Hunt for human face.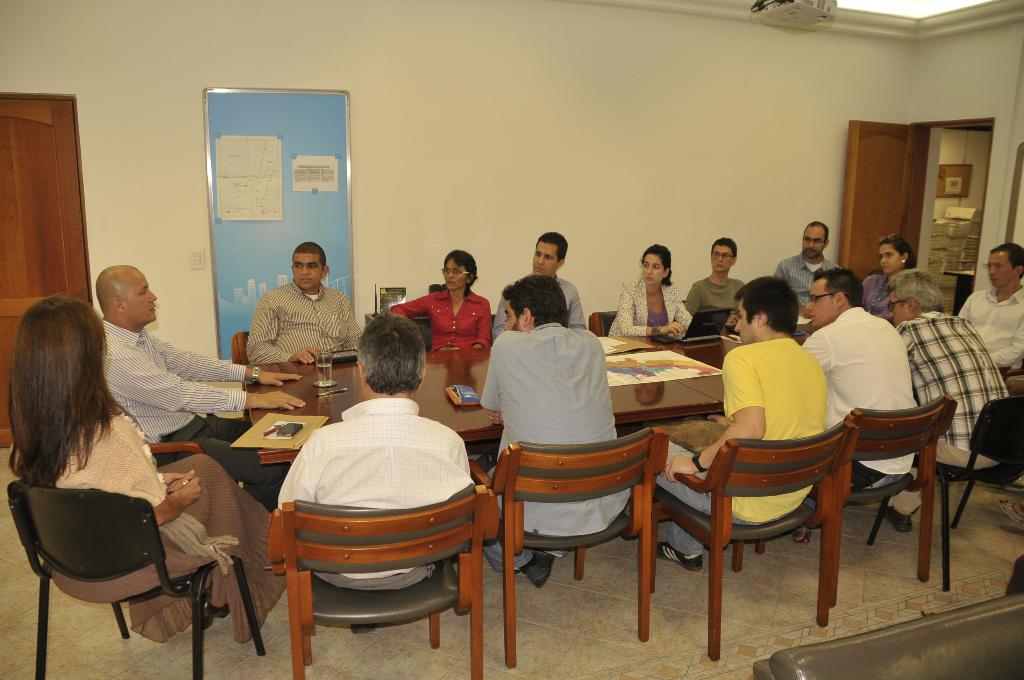
Hunted down at bbox=[502, 295, 523, 332].
